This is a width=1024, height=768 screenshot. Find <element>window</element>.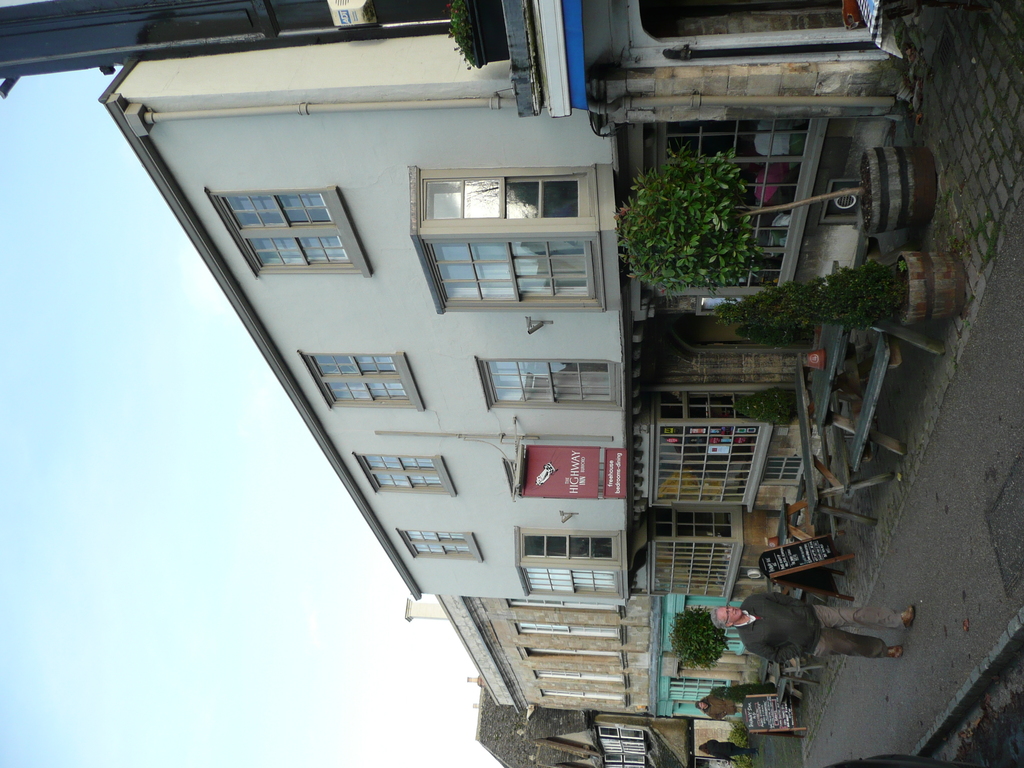
Bounding box: [x1=509, y1=620, x2=621, y2=645].
